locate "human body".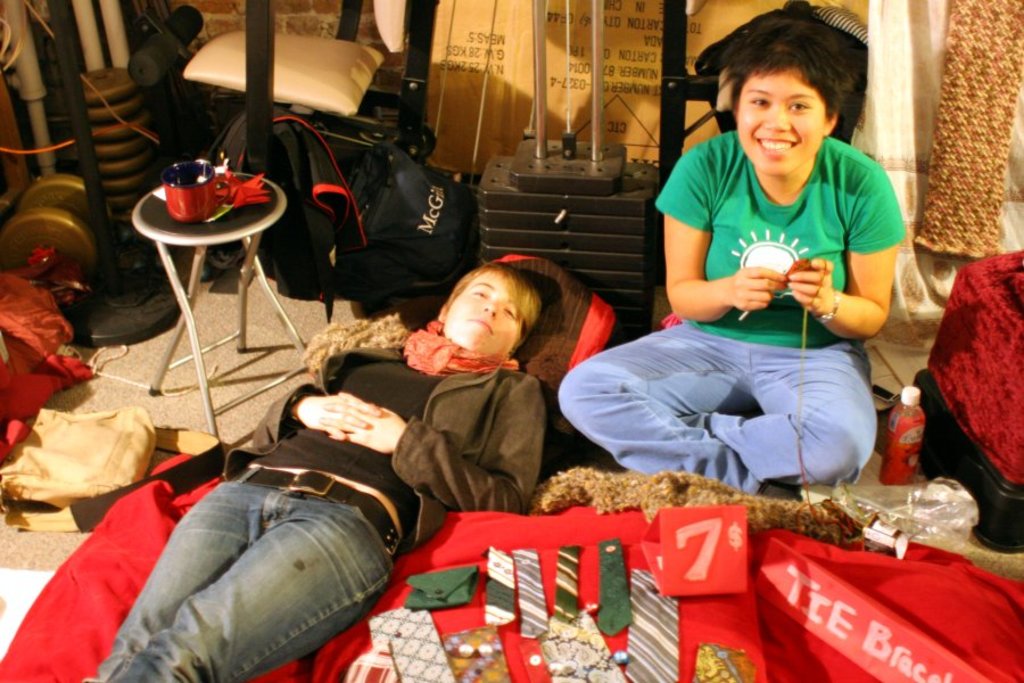
Bounding box: (593,87,922,486).
